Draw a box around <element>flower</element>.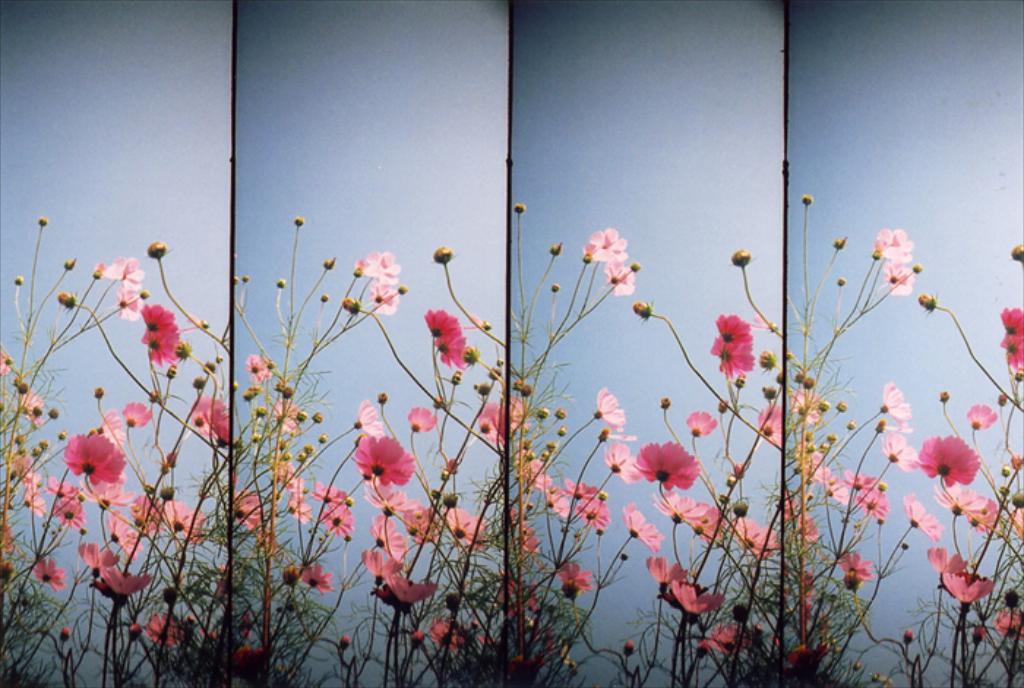
(left=483, top=359, right=500, bottom=384).
